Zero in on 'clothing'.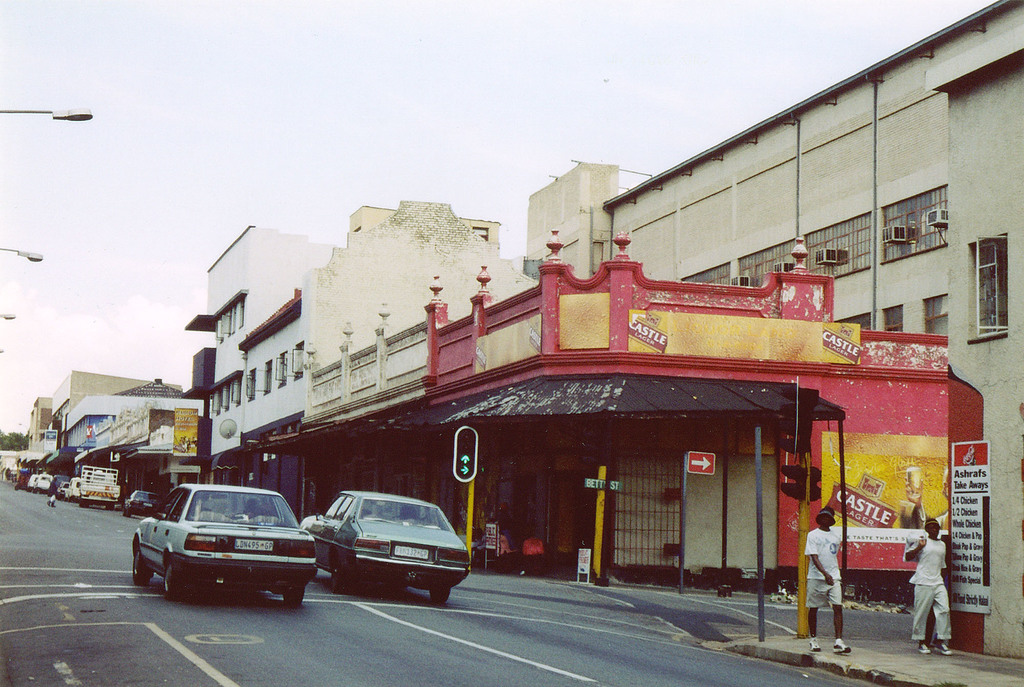
Zeroed in: l=498, t=511, r=513, b=530.
